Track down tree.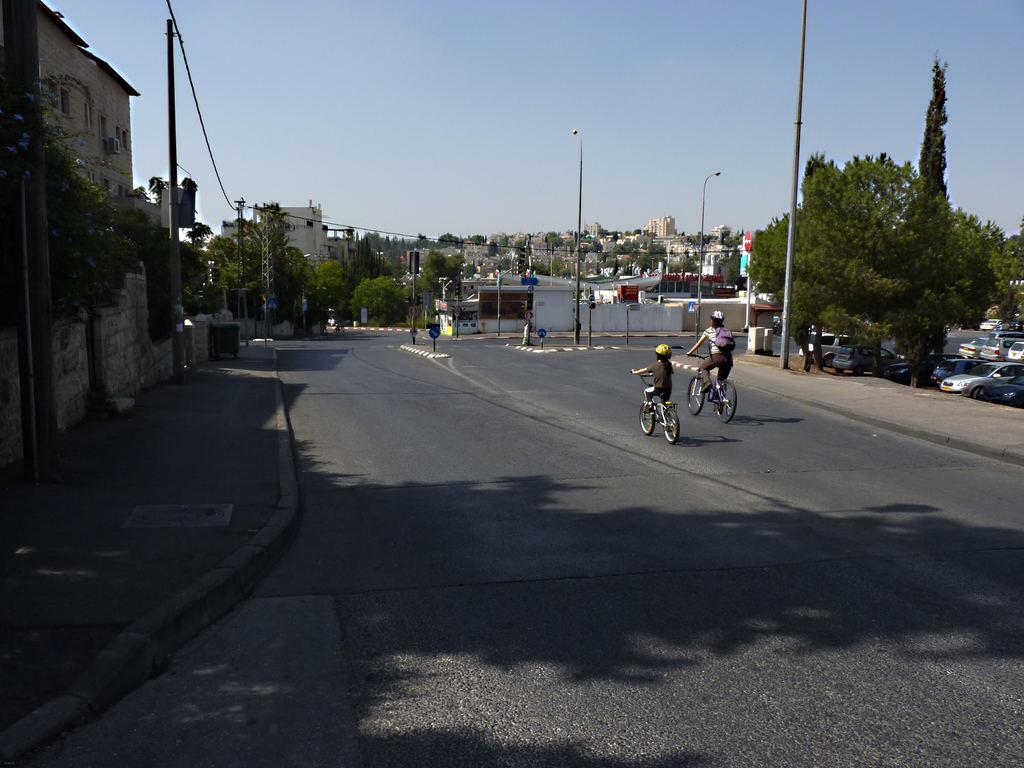
Tracked to 345:282:394:325.
